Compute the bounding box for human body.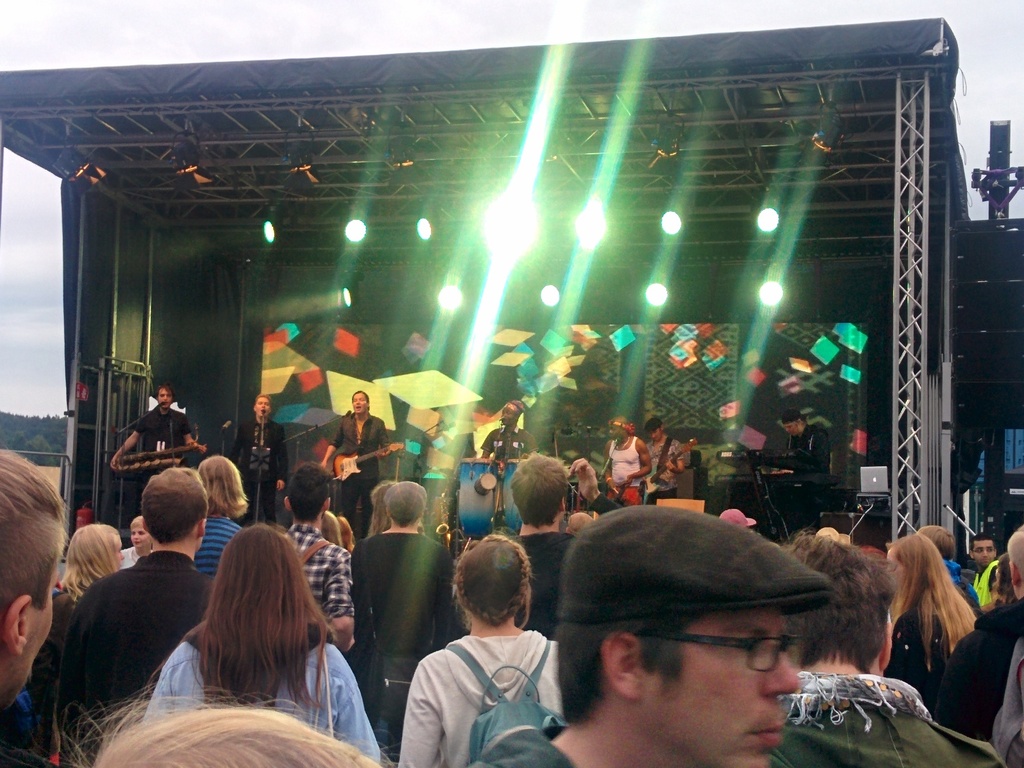
bbox=[459, 725, 648, 767].
